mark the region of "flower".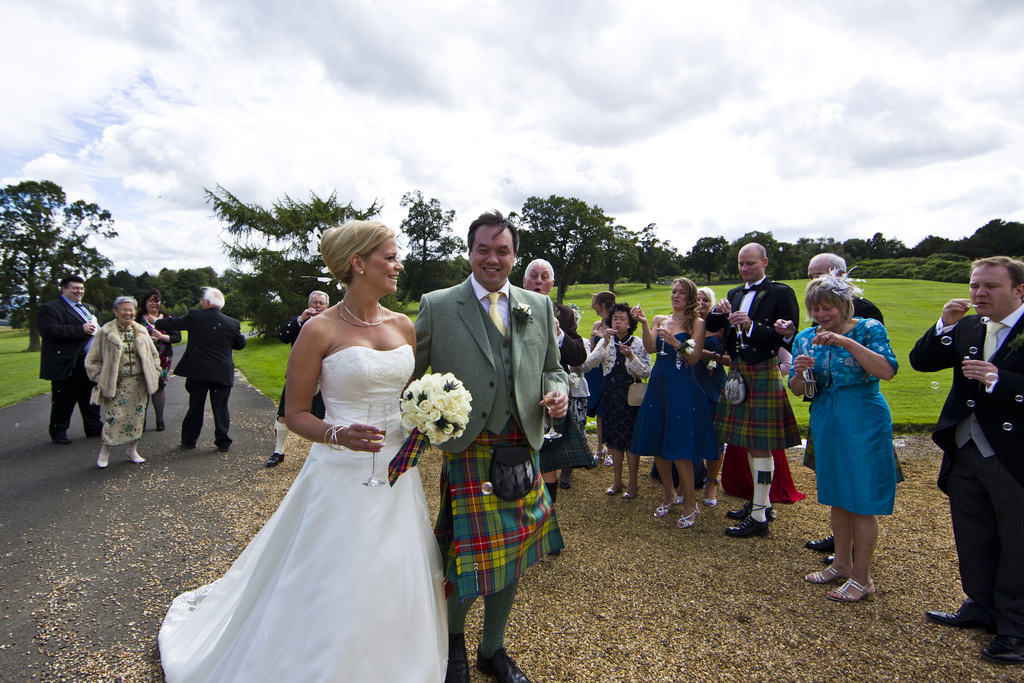
Region: {"x1": 685, "y1": 344, "x2": 696, "y2": 355}.
